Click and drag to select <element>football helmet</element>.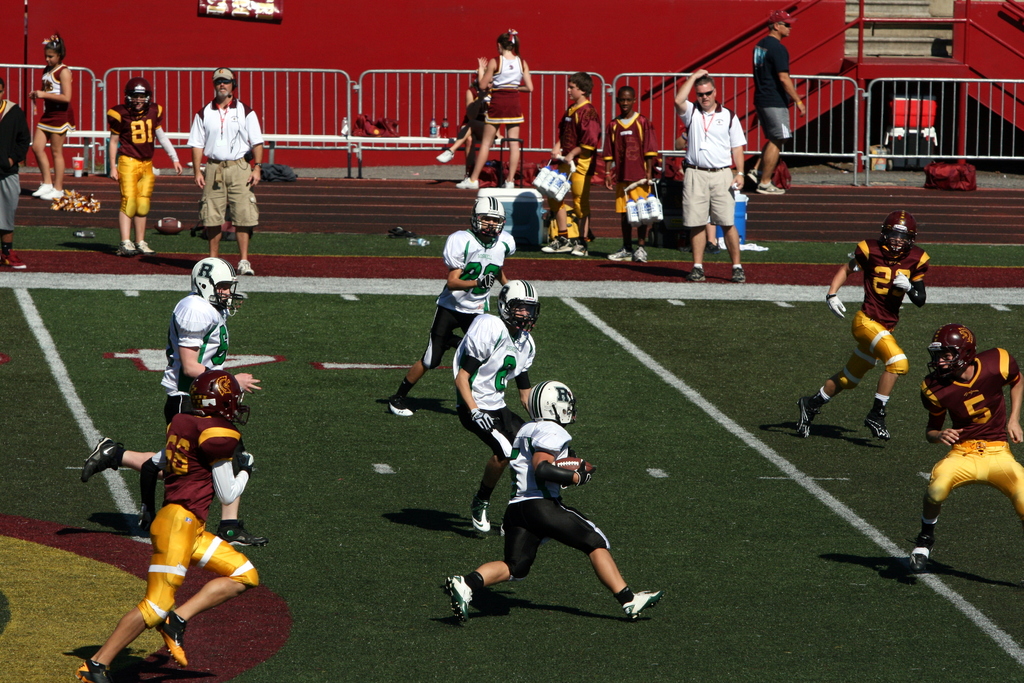
Selection: Rect(496, 278, 540, 341).
